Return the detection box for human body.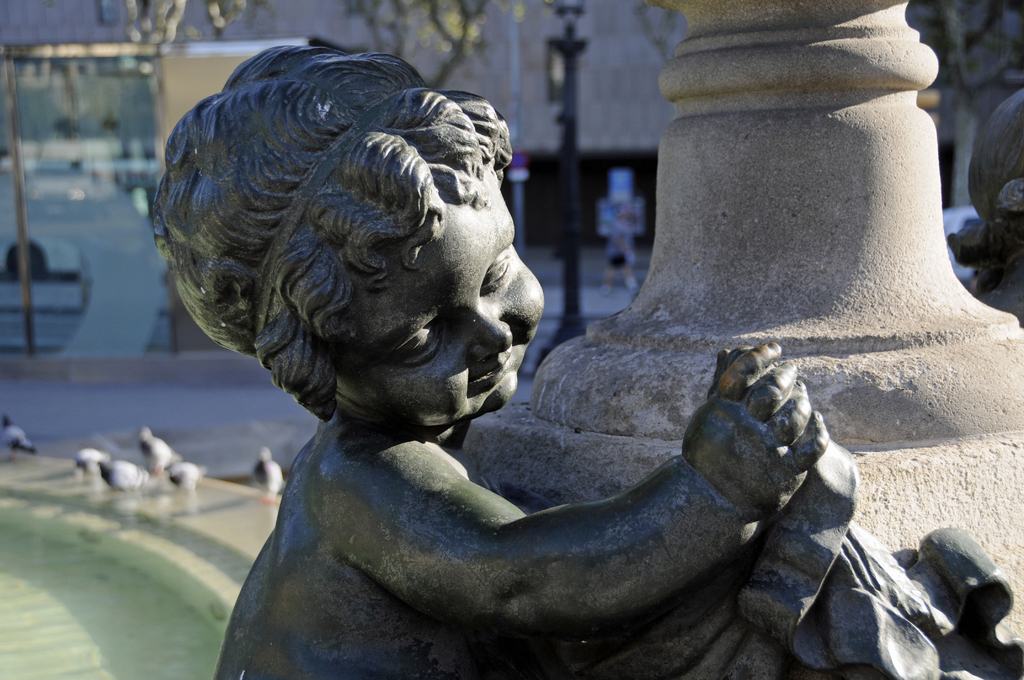
[152,42,1023,679].
